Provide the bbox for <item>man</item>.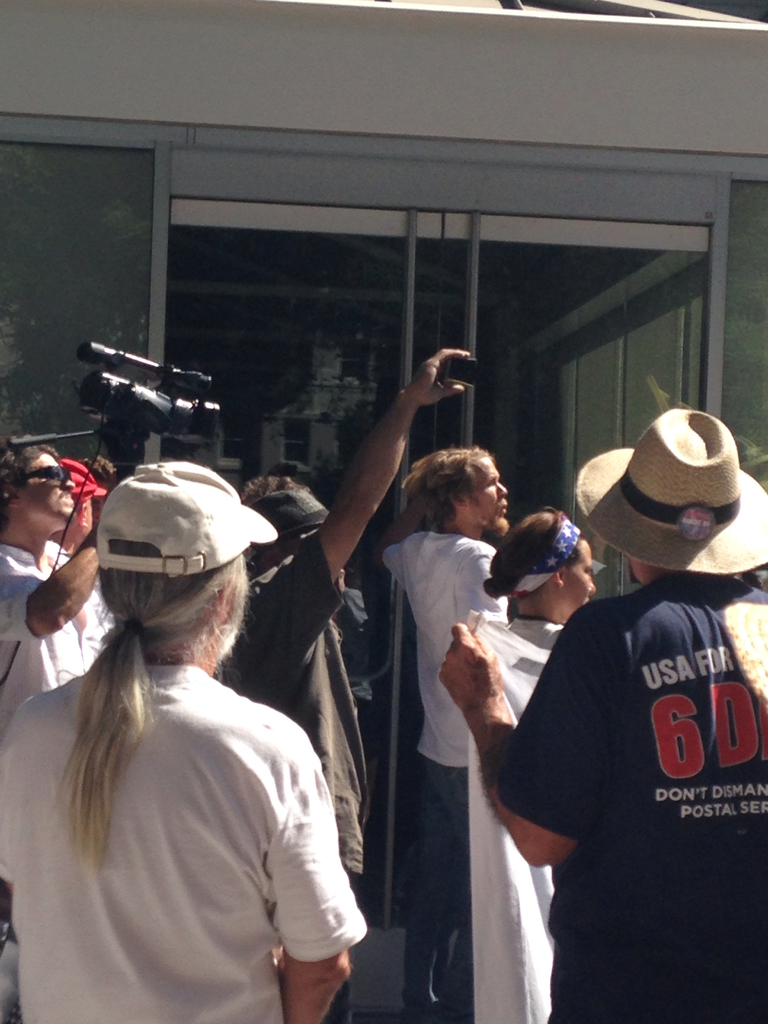
box=[499, 408, 753, 1023].
